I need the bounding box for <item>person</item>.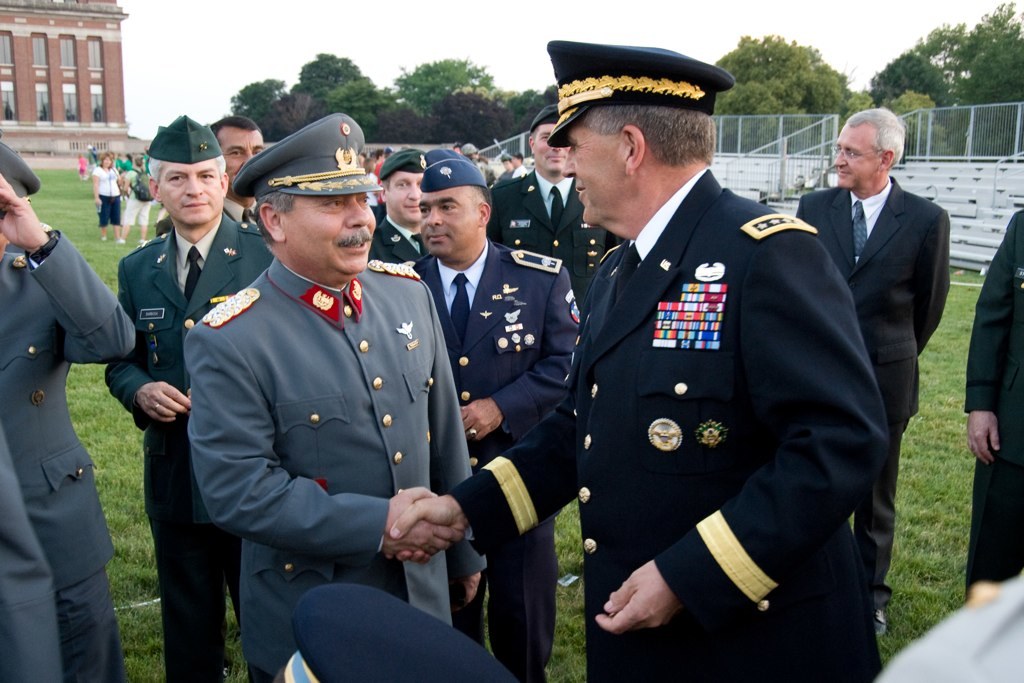
Here it is: box(0, 137, 139, 681).
